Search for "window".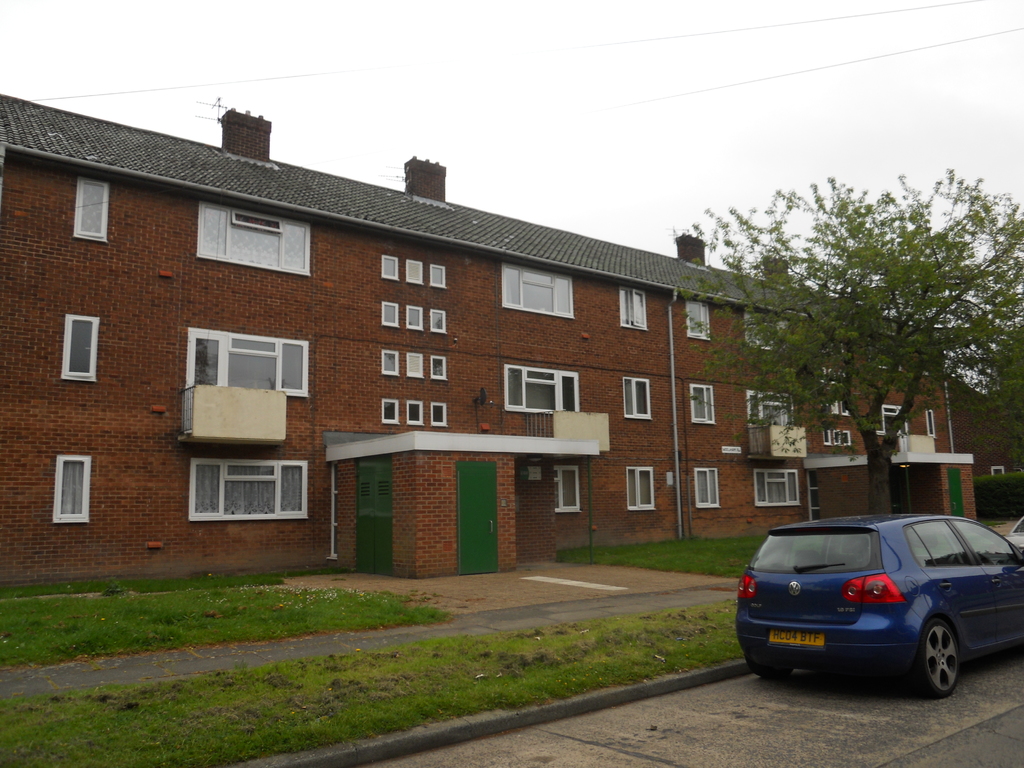
Found at BBox(622, 376, 652, 419).
